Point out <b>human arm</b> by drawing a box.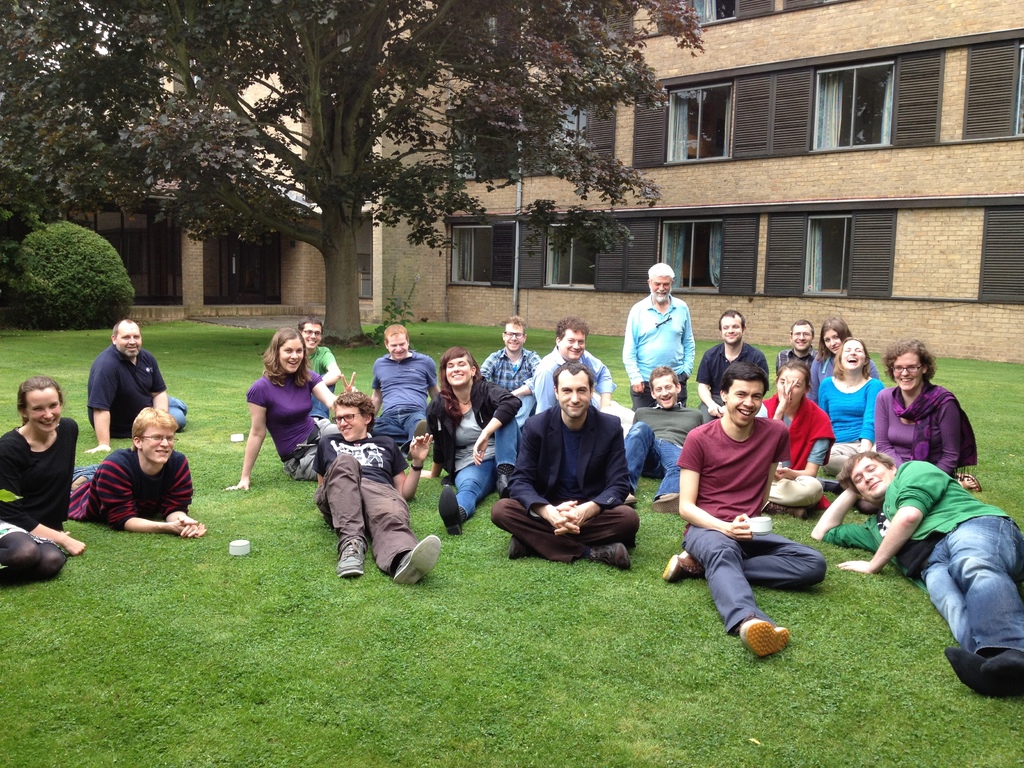
bbox(223, 388, 264, 491).
